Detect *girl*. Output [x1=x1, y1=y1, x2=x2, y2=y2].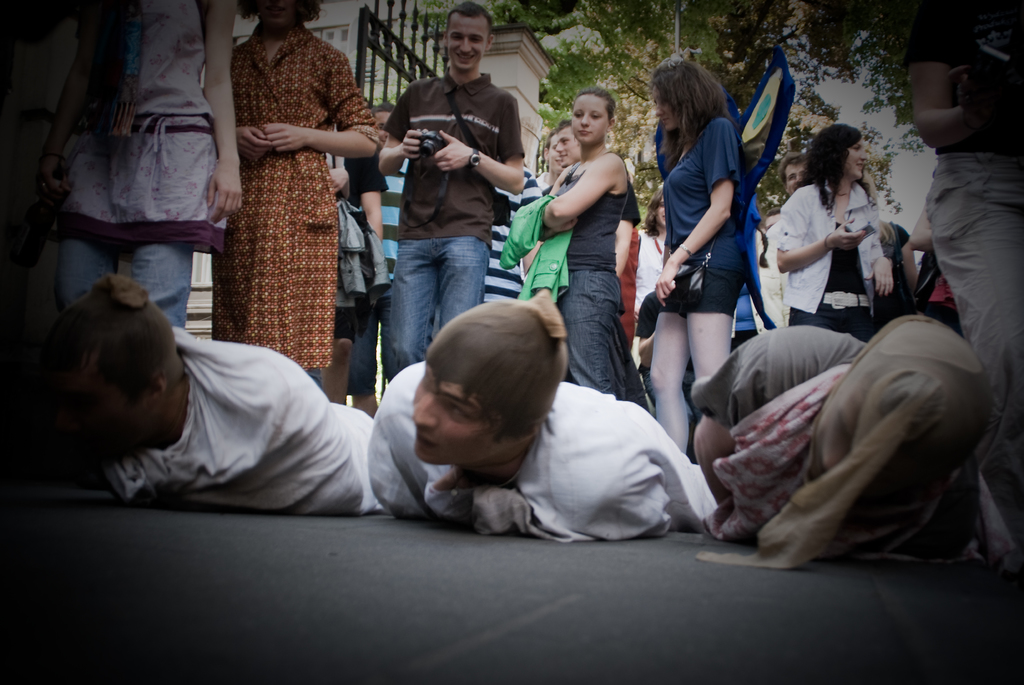
[x1=649, y1=58, x2=746, y2=454].
